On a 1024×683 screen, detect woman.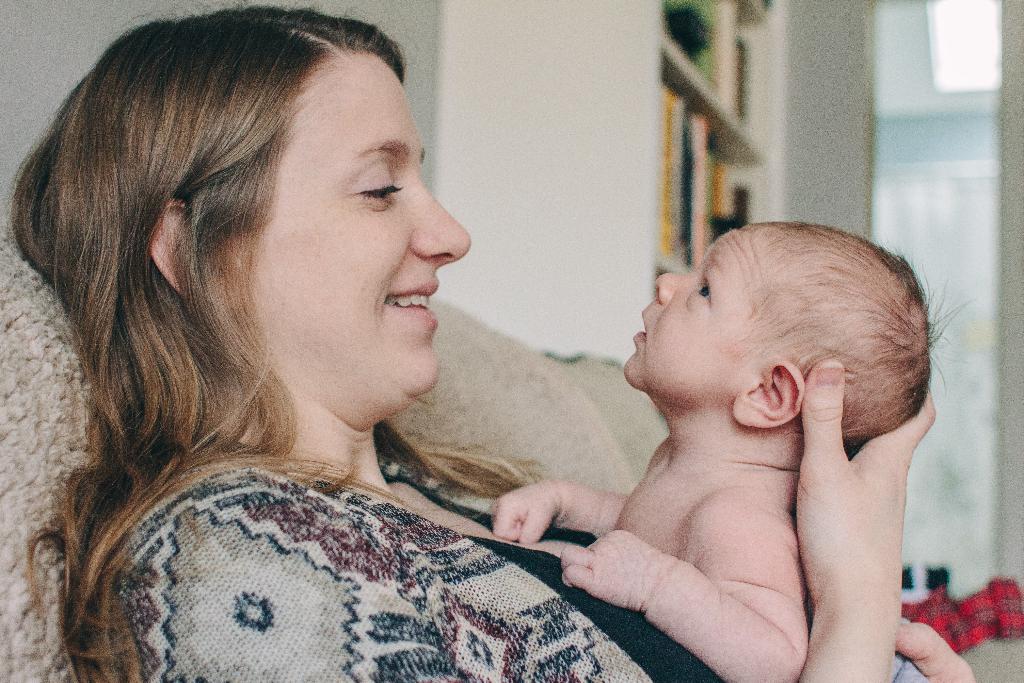
select_region(3, 0, 1001, 682).
